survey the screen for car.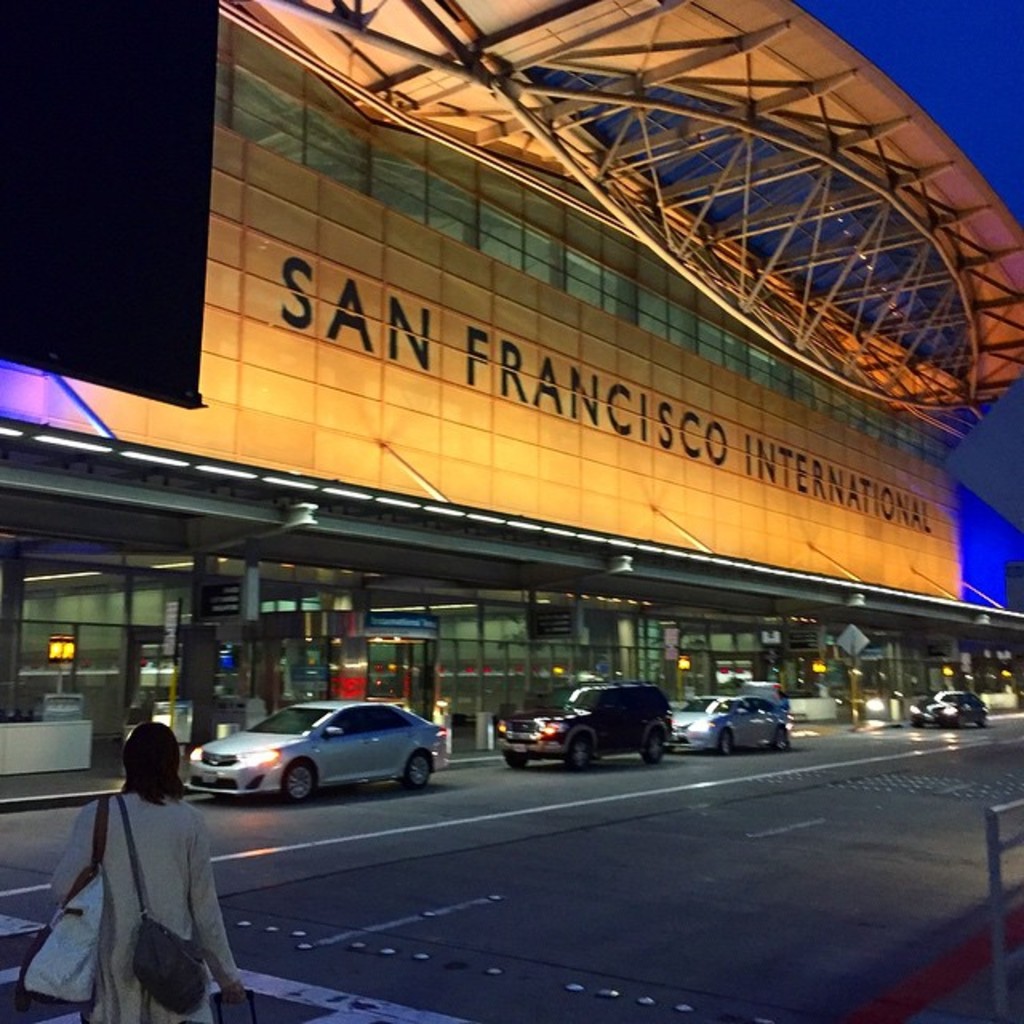
Survey found: BBox(494, 678, 674, 770).
